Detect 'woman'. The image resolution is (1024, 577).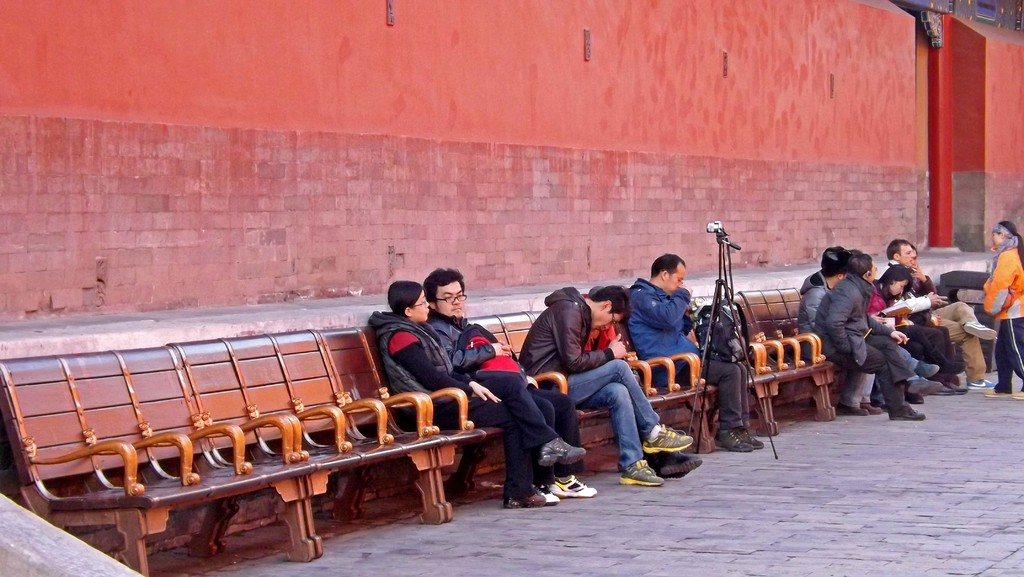
bbox(977, 220, 1023, 393).
